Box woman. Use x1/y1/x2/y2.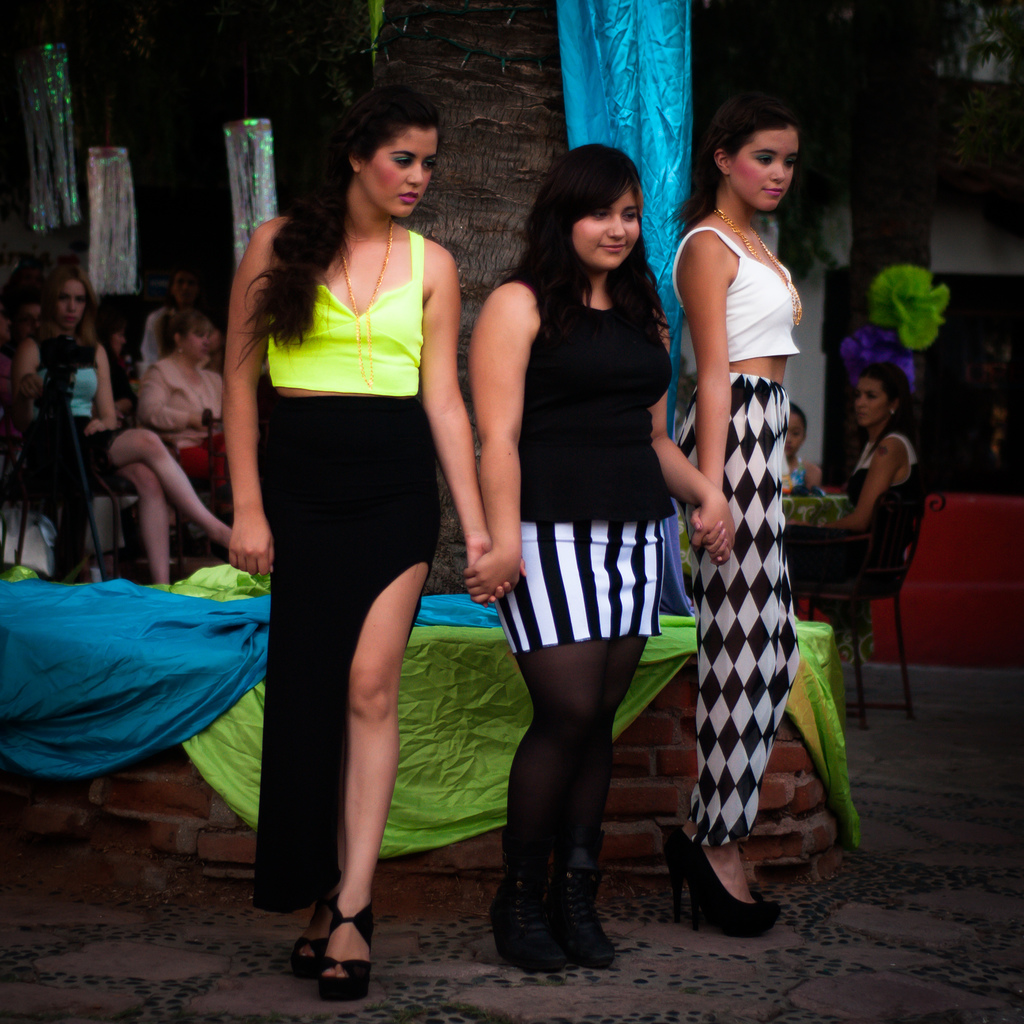
8/267/246/594.
